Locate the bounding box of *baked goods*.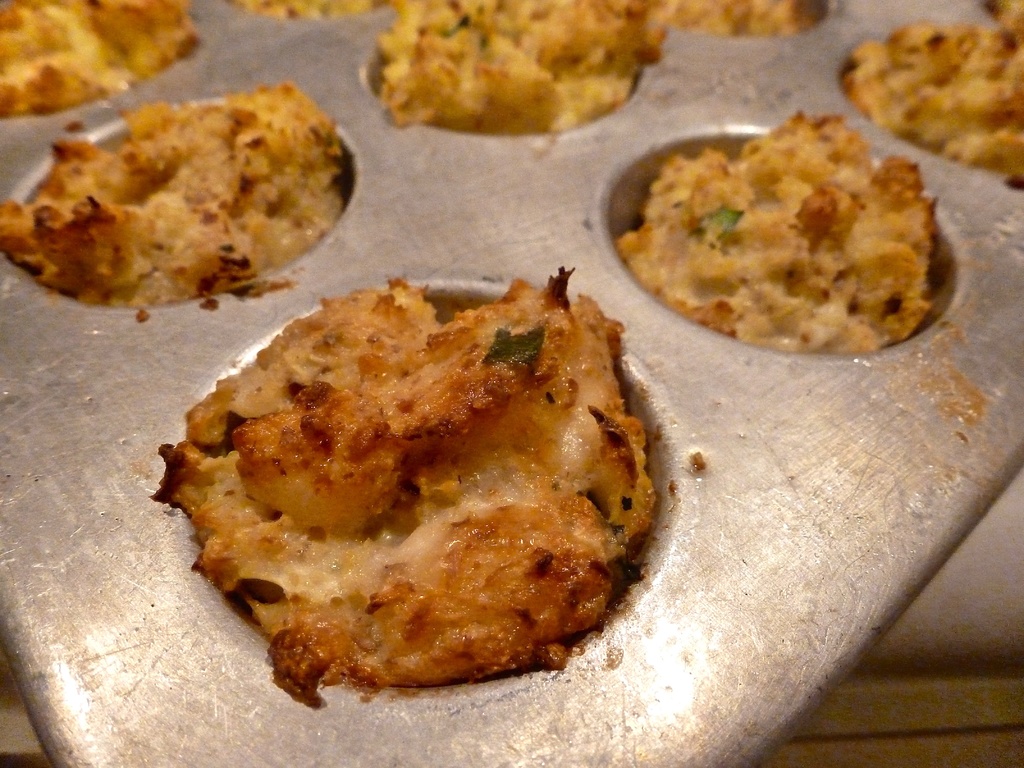
Bounding box: 227 0 382 24.
